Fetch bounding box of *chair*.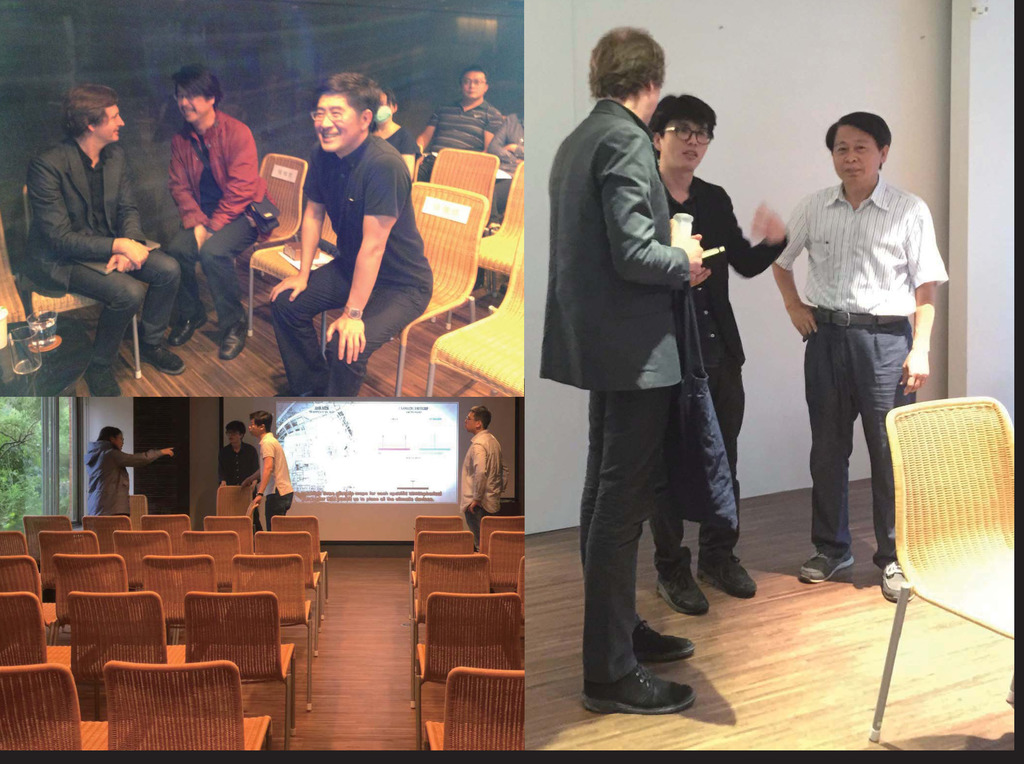
Bbox: left=28, top=184, right=146, bottom=381.
